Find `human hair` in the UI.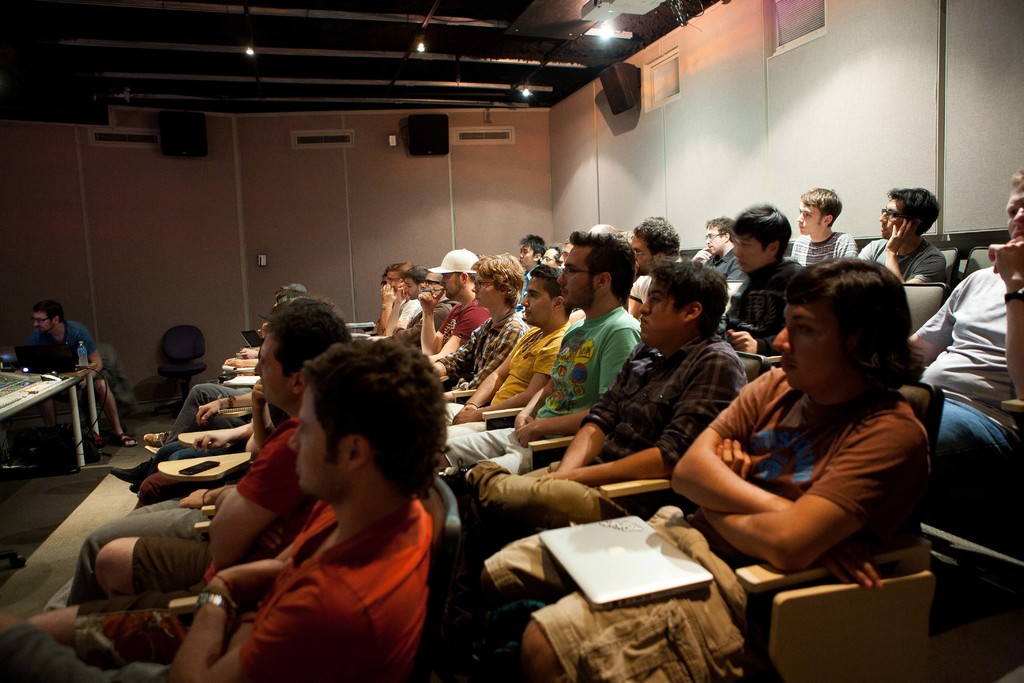
UI element at [566,231,636,305].
